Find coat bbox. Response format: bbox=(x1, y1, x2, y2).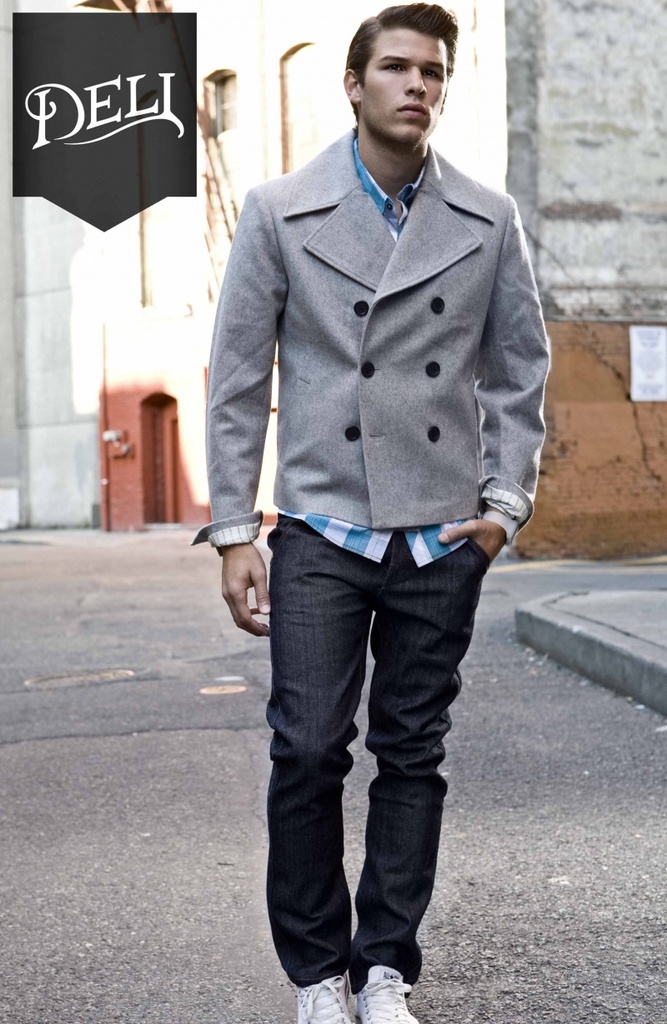
bbox=(189, 117, 549, 551).
